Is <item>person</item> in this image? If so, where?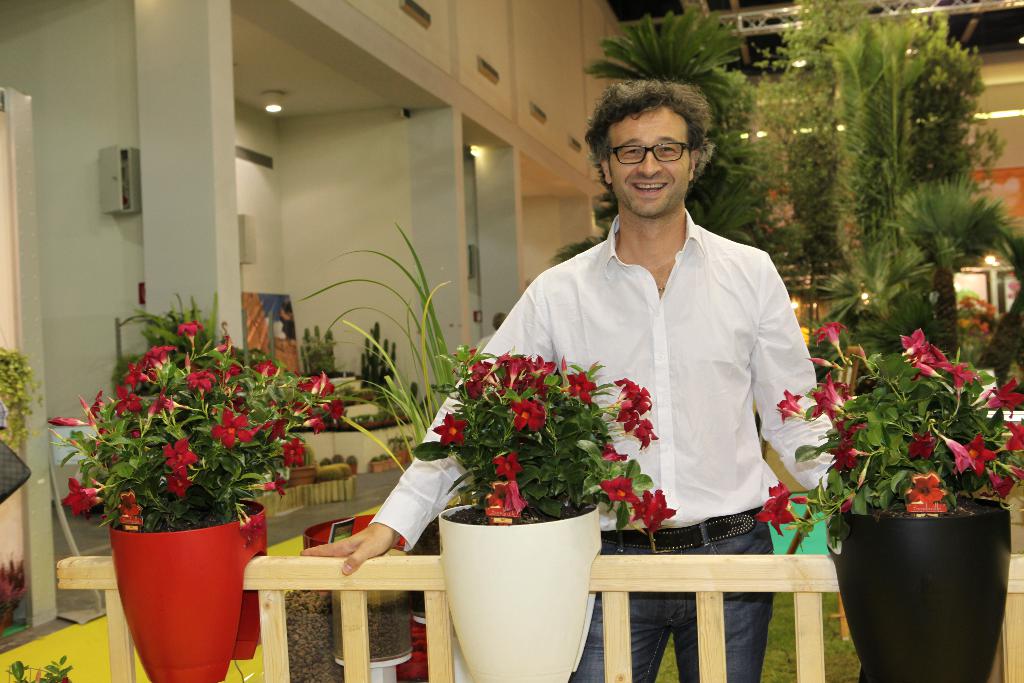
Yes, at Rect(296, 61, 834, 682).
